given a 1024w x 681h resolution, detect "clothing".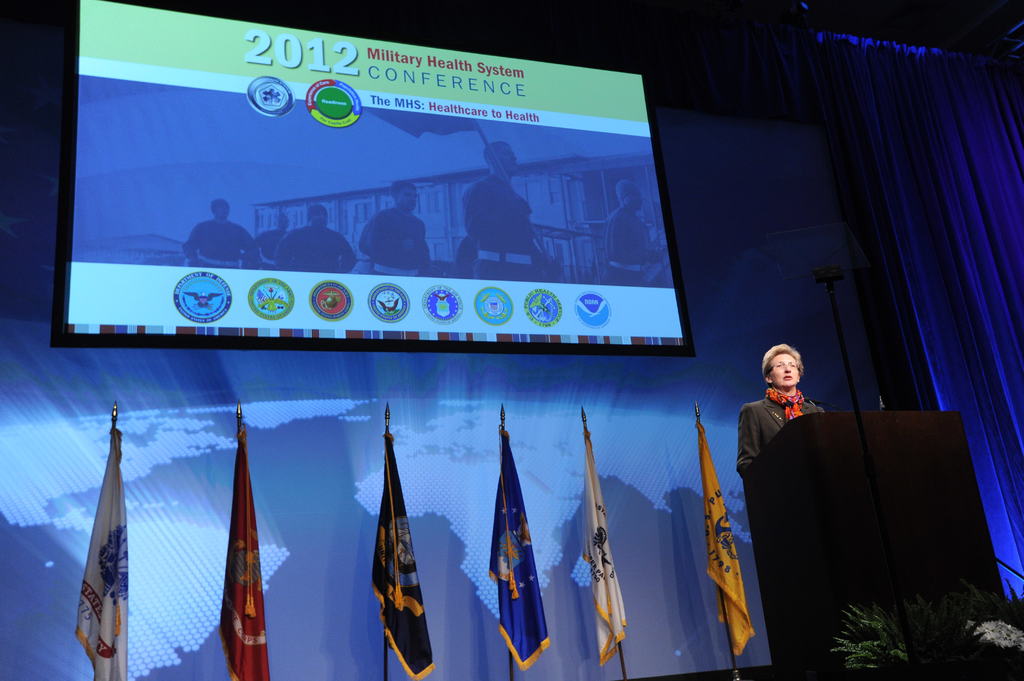
183/221/259/270.
